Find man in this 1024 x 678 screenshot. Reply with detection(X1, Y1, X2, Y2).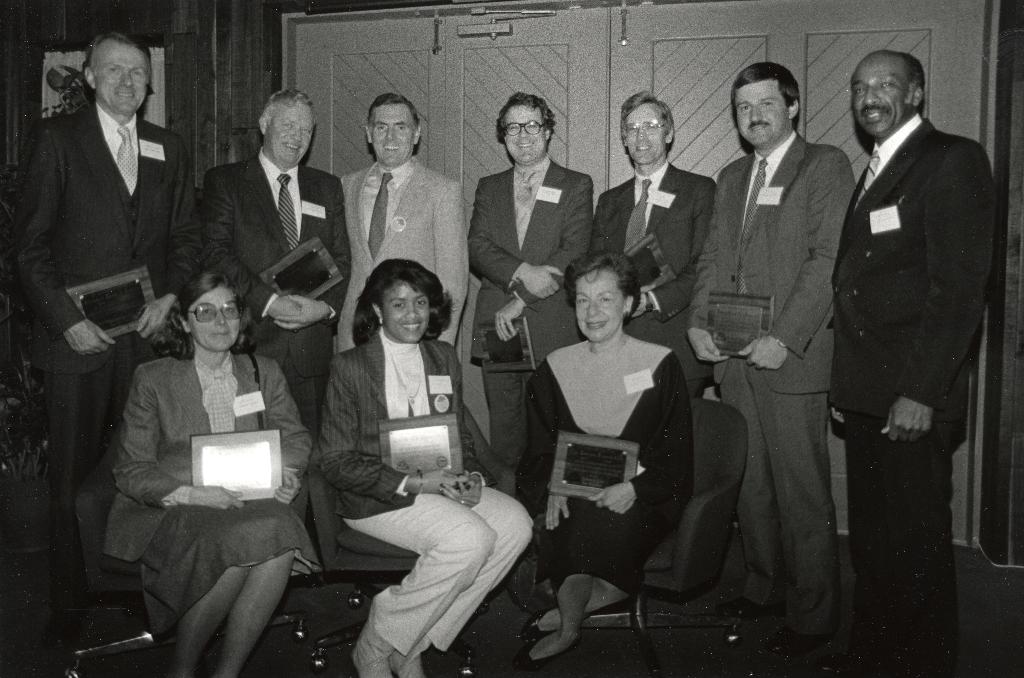
detection(804, 28, 1002, 607).
